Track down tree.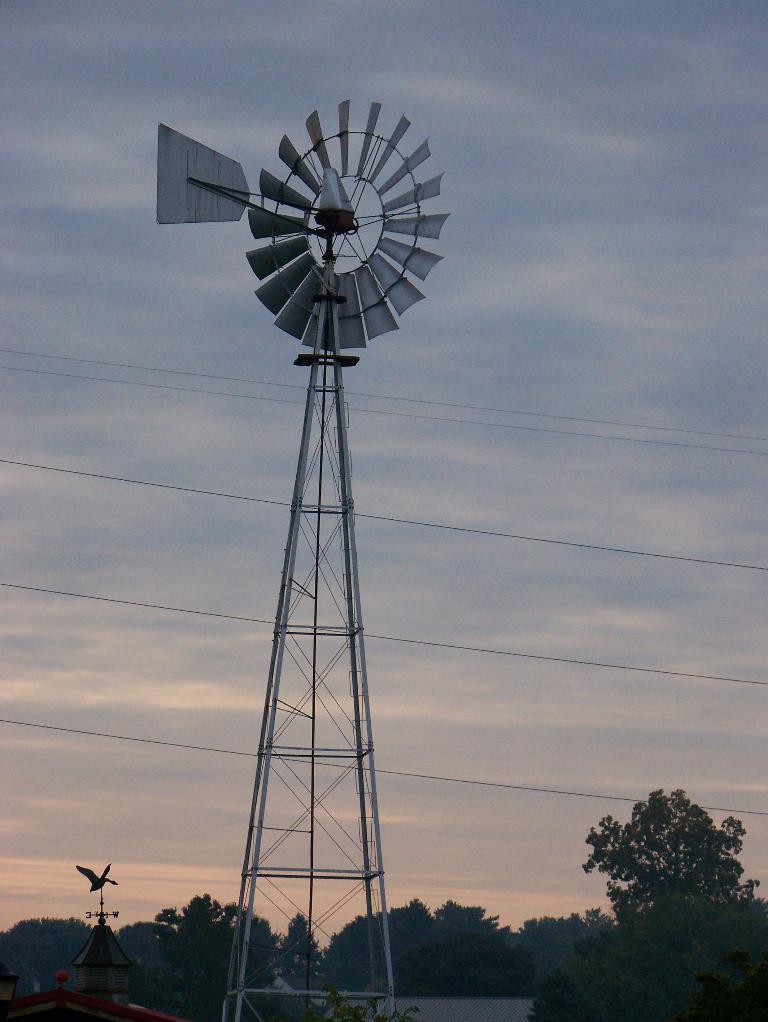
Tracked to box(146, 886, 270, 999).
